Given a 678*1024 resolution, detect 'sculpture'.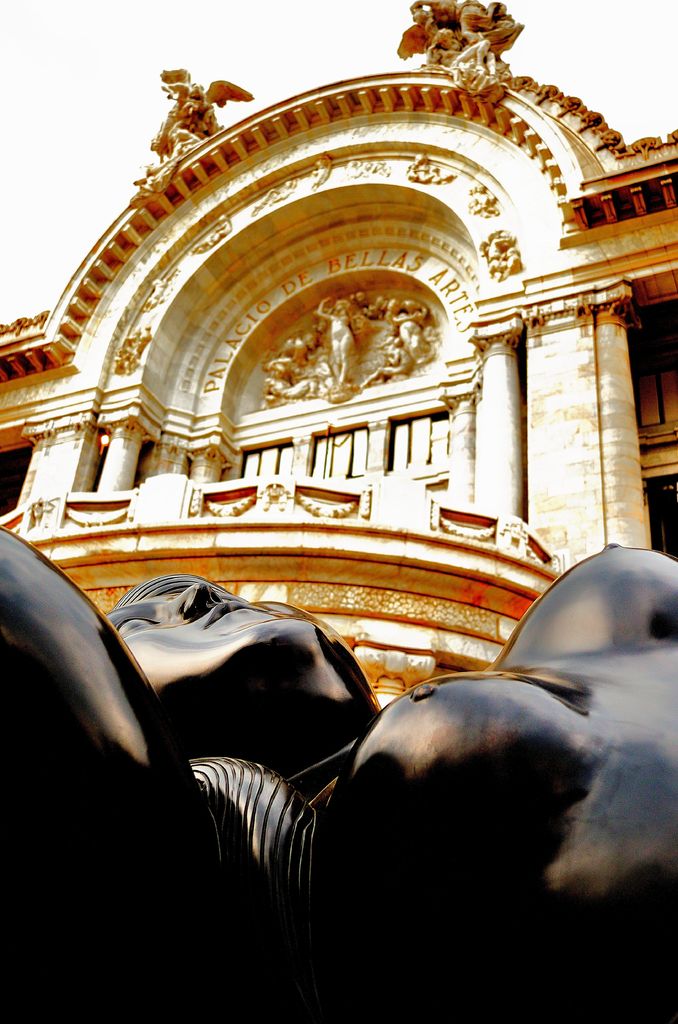
bbox(397, 0, 519, 83).
